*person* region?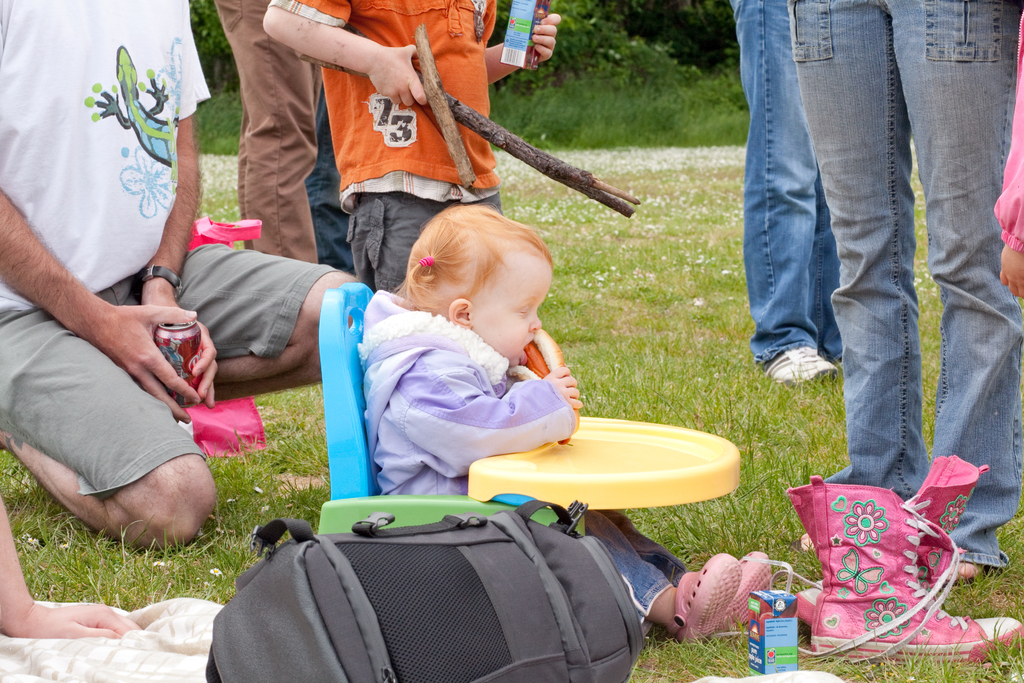
box(728, 0, 847, 390)
